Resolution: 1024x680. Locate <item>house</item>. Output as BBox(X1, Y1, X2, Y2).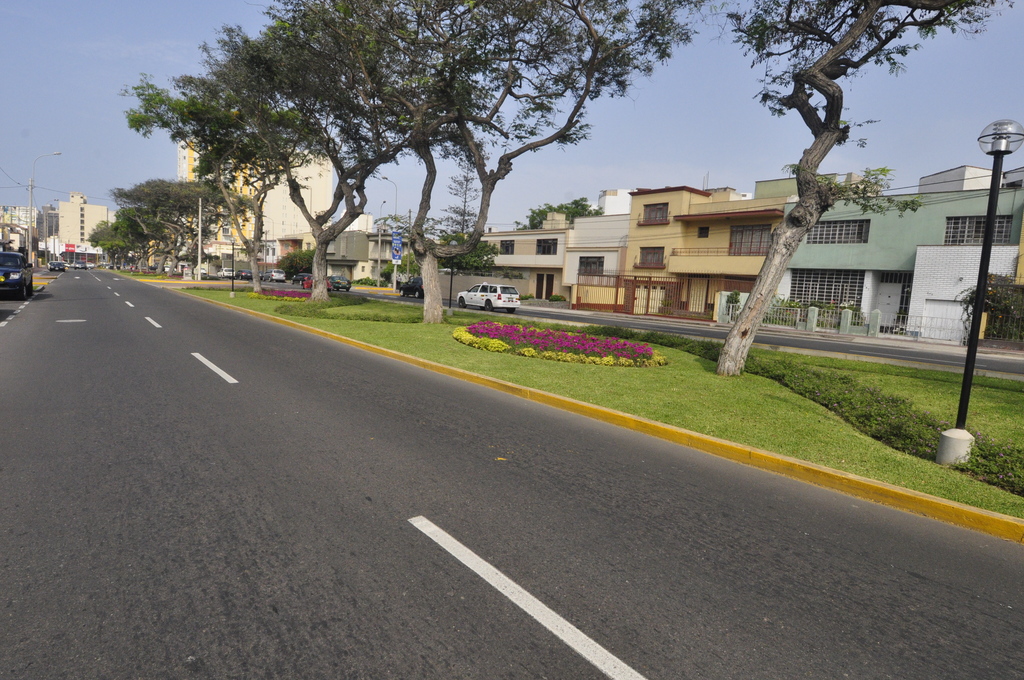
BBox(262, 142, 334, 291).
